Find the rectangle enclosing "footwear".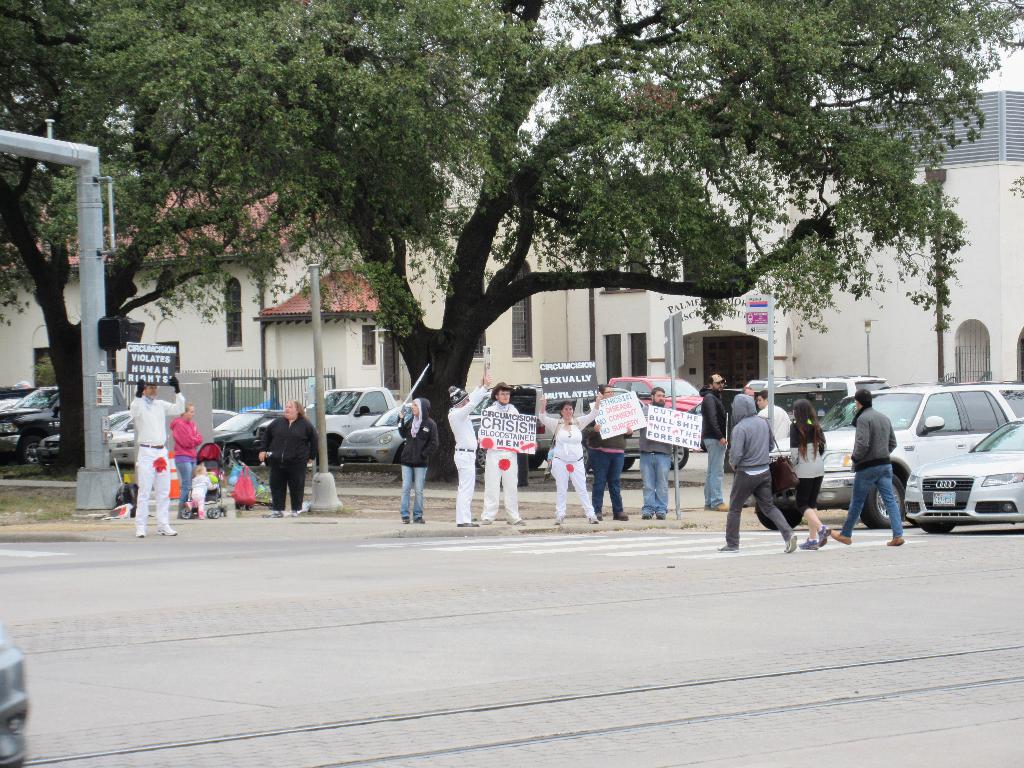
{"x1": 815, "y1": 527, "x2": 829, "y2": 550}.
